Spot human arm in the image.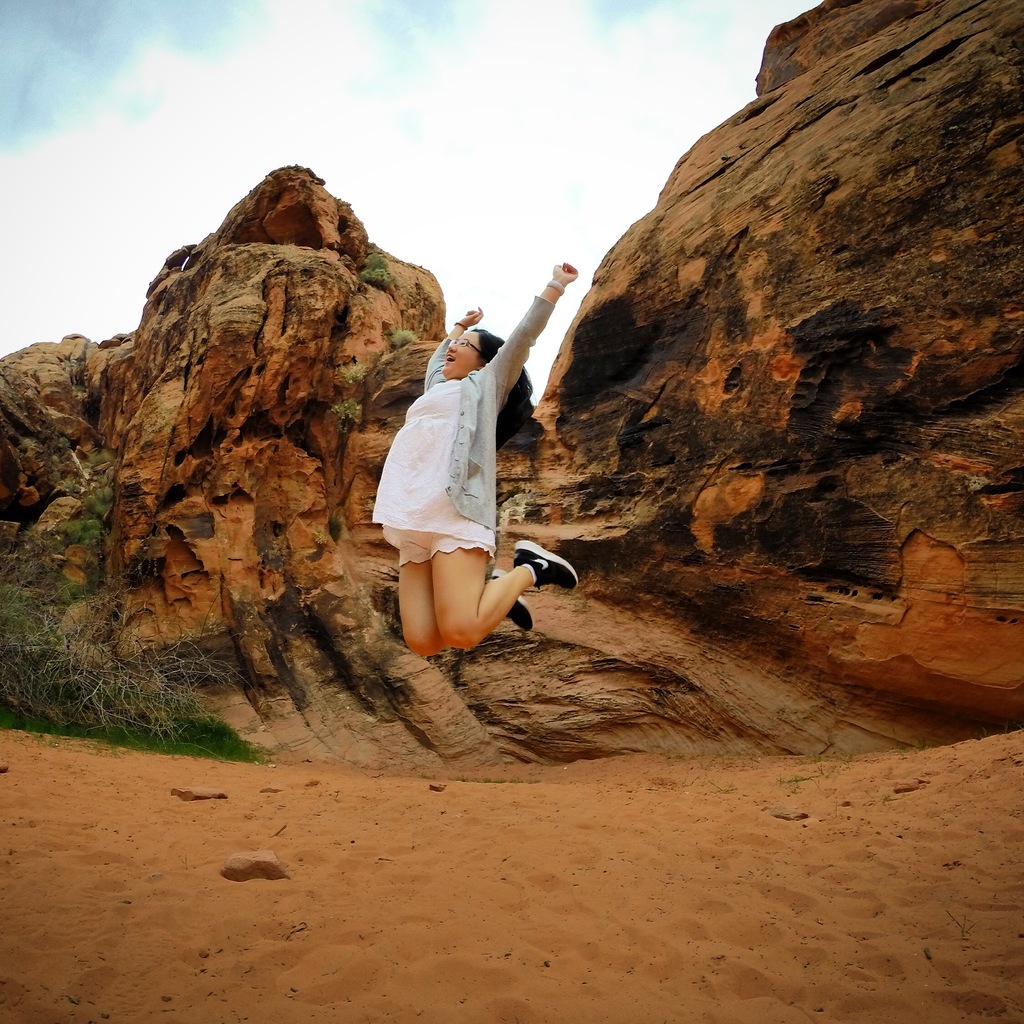
human arm found at 483 257 582 431.
